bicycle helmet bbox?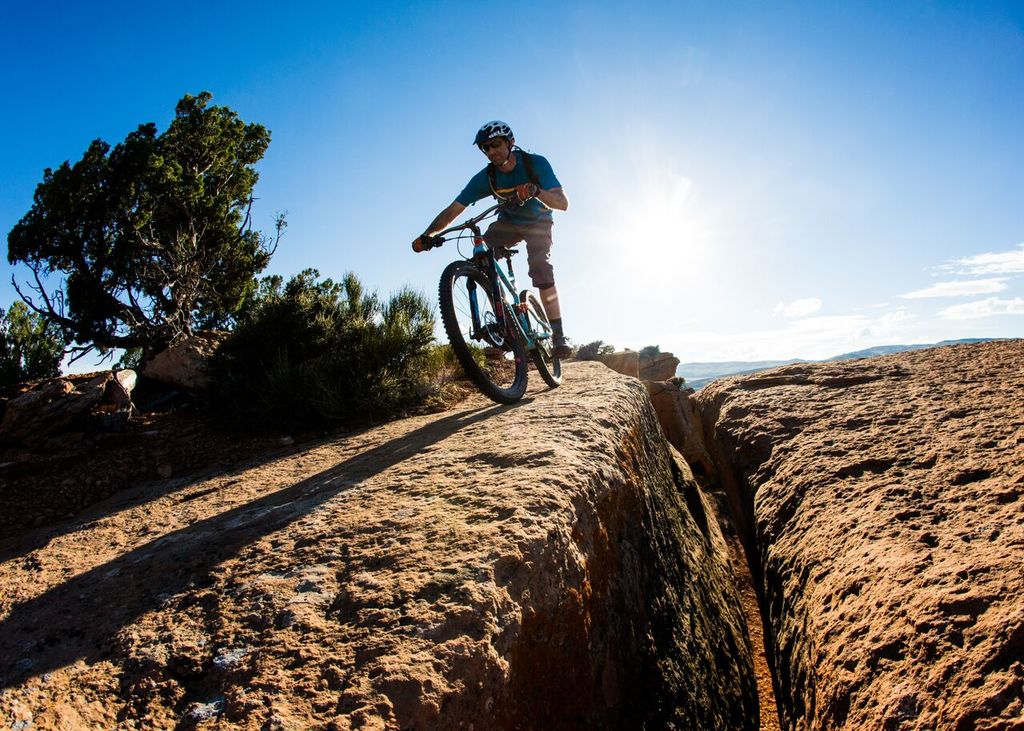
region(473, 120, 515, 168)
